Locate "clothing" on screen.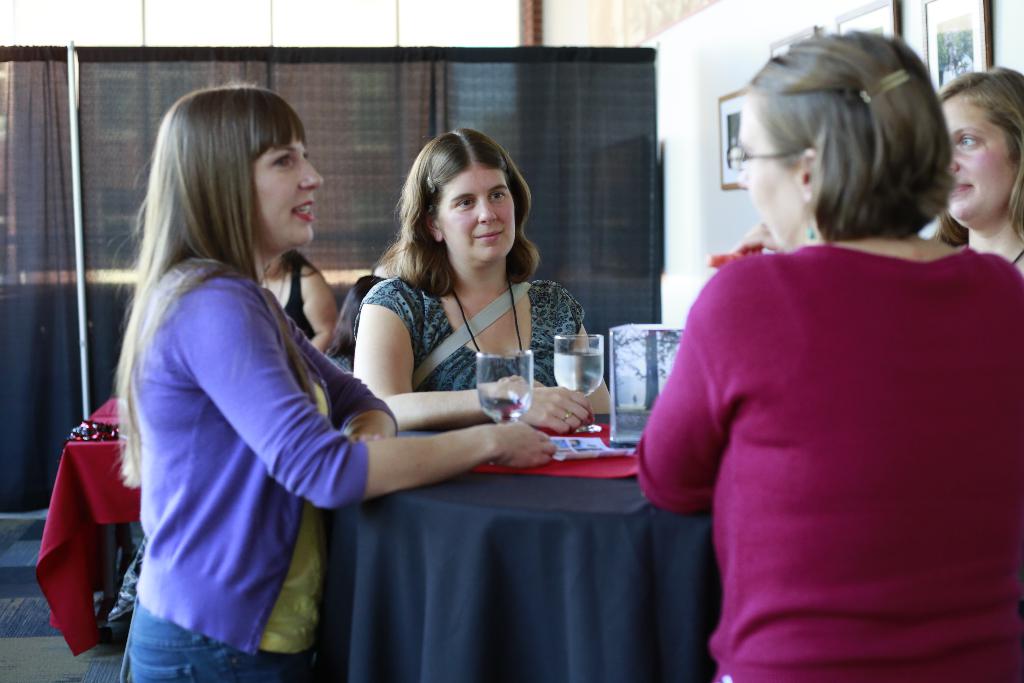
On screen at [124, 261, 360, 671].
